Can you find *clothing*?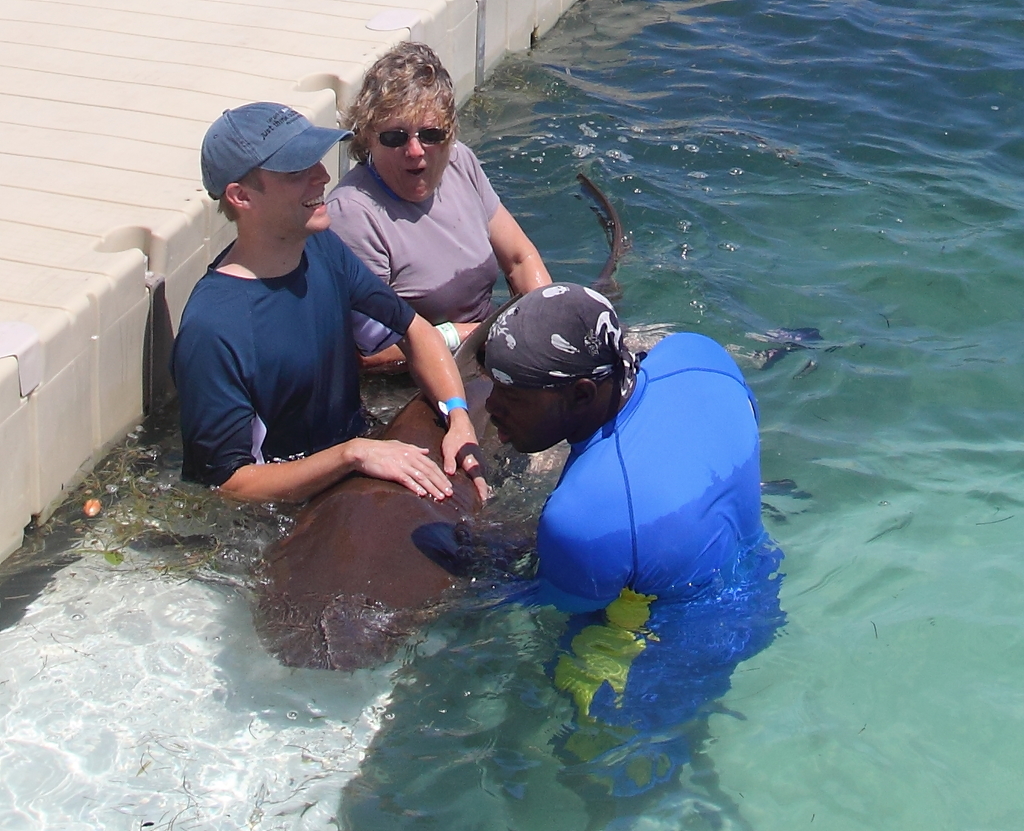
Yes, bounding box: [529,329,765,599].
